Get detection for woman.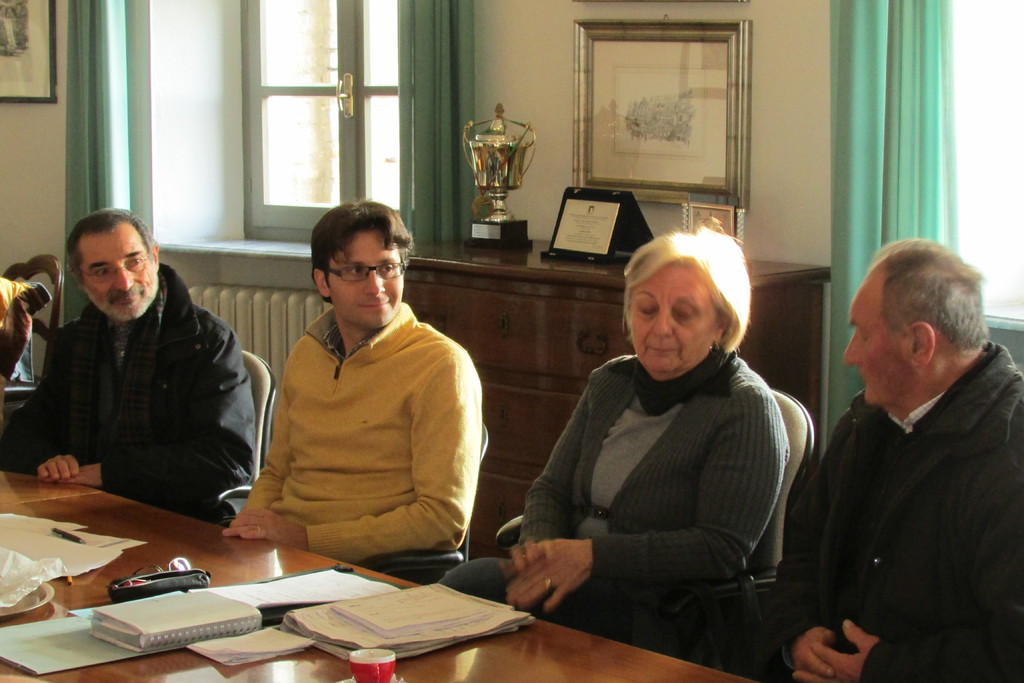
Detection: 429, 210, 796, 658.
